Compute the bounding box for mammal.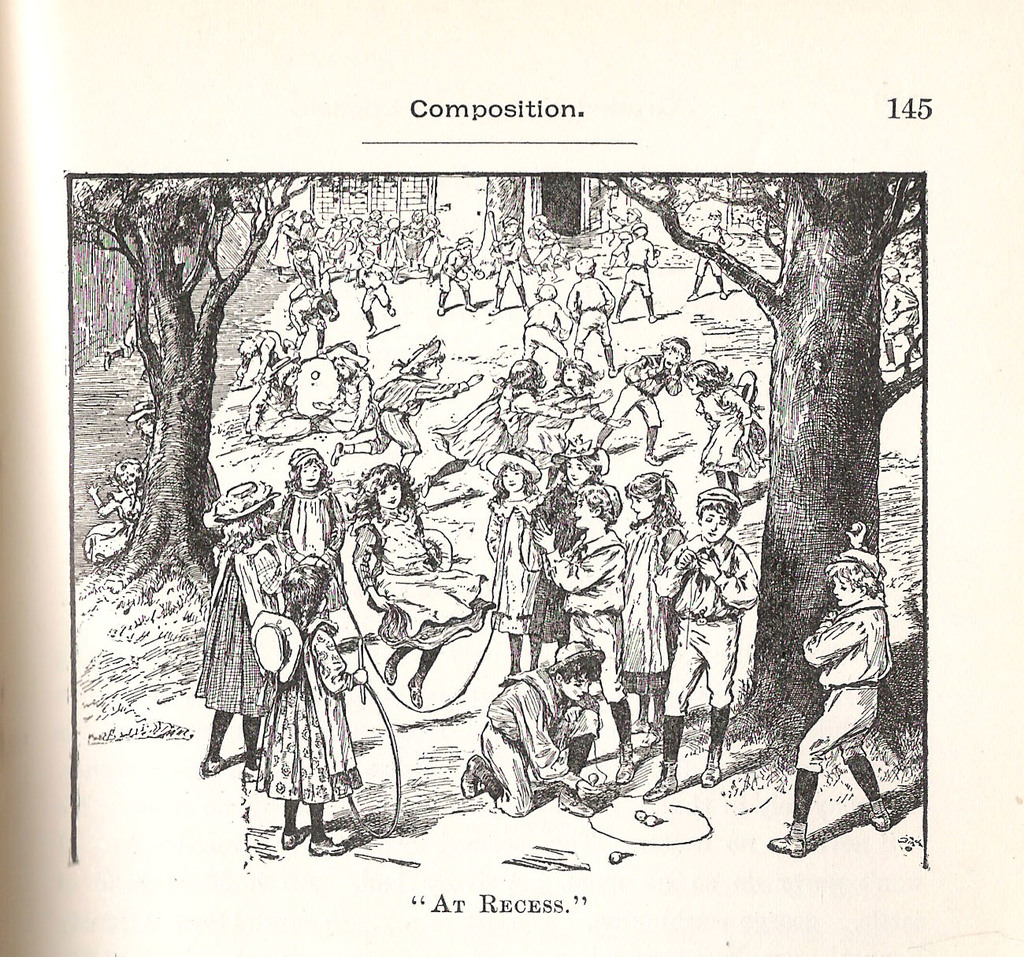
[left=347, top=466, right=499, bottom=707].
